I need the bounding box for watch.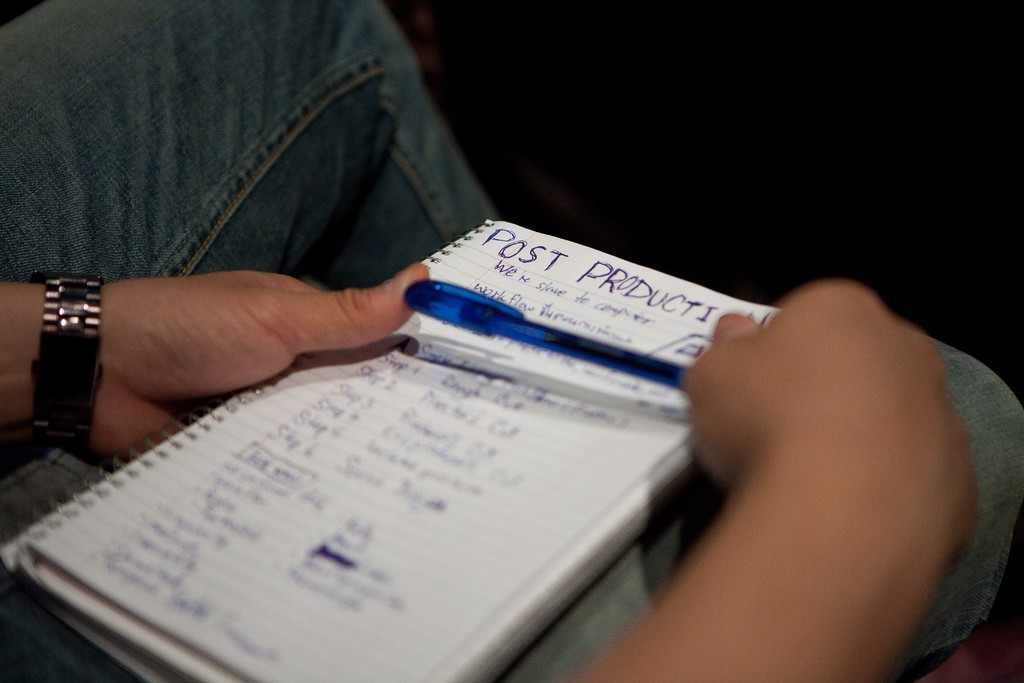
Here it is: left=30, top=273, right=101, bottom=434.
